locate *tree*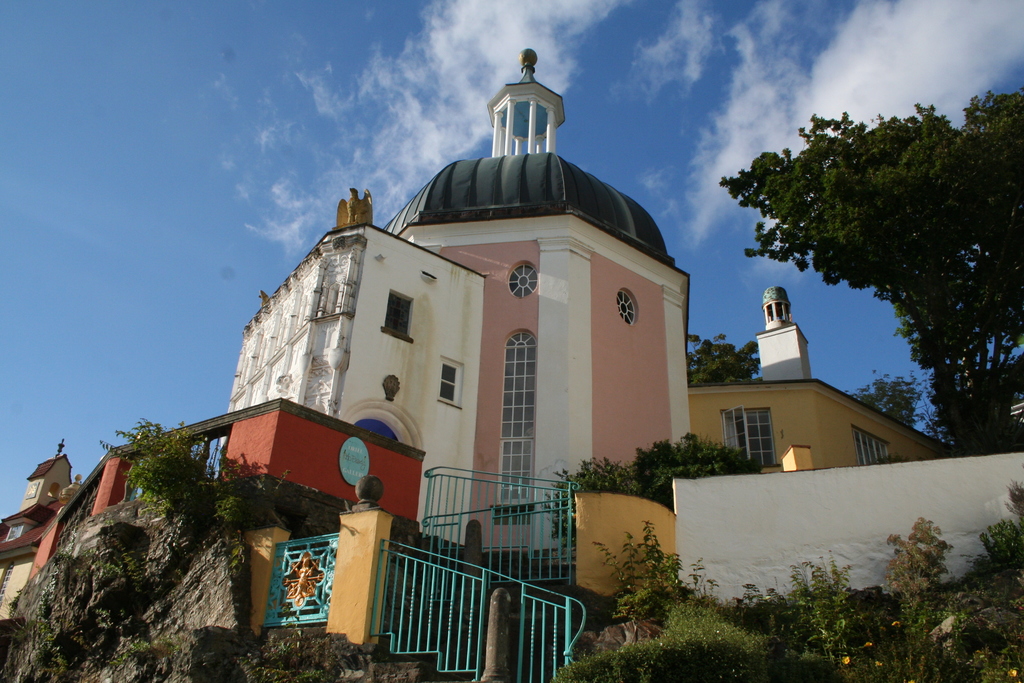
detection(731, 100, 1005, 429)
